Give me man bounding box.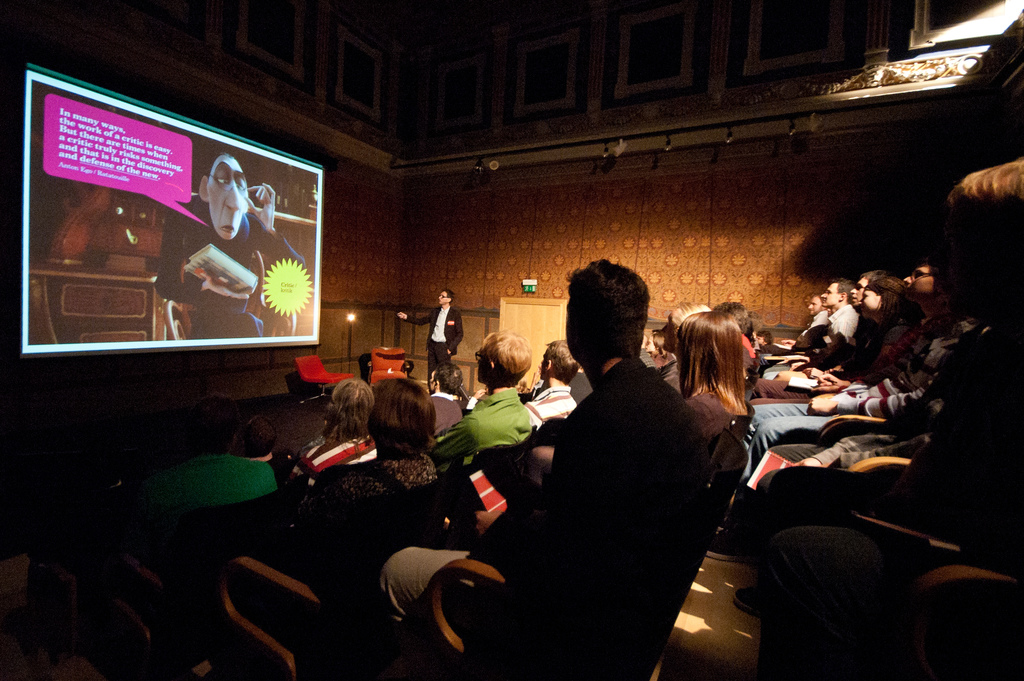
select_region(763, 291, 830, 352).
